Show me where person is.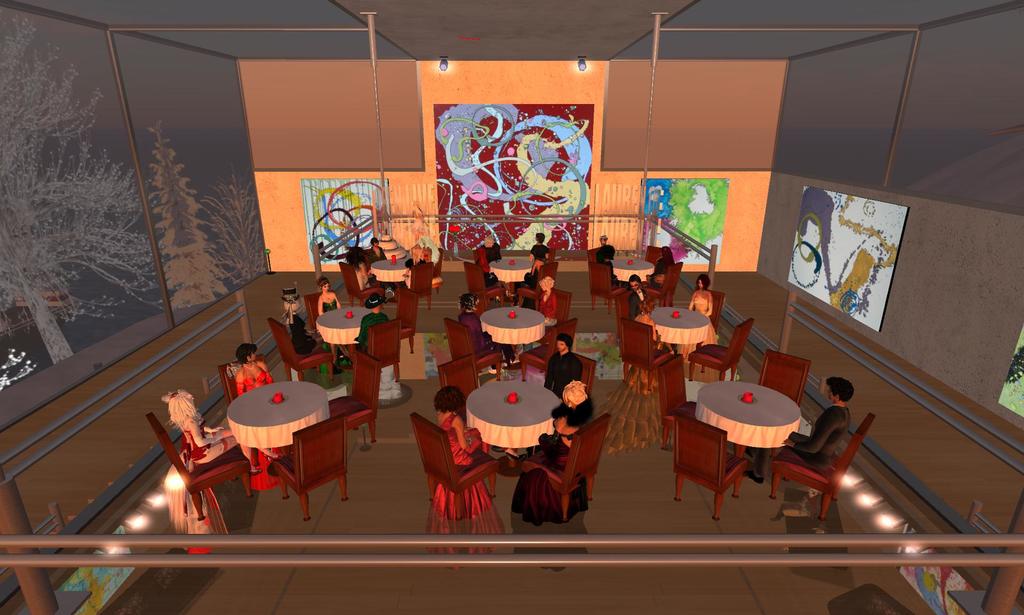
person is at 460:290:514:362.
